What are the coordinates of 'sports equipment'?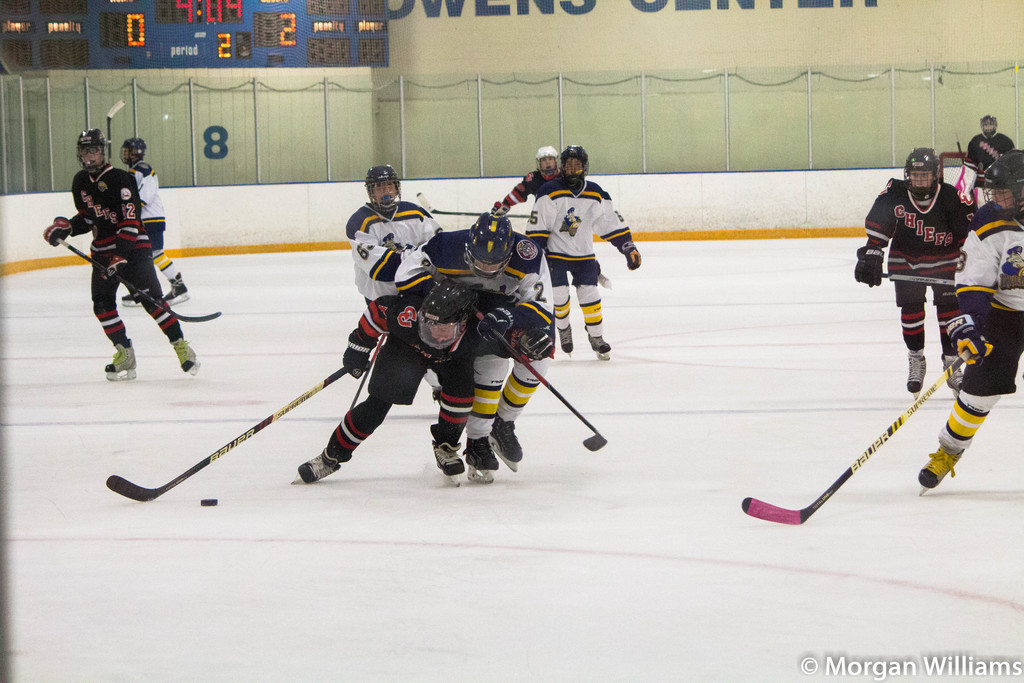
(left=981, top=146, right=1023, bottom=217).
